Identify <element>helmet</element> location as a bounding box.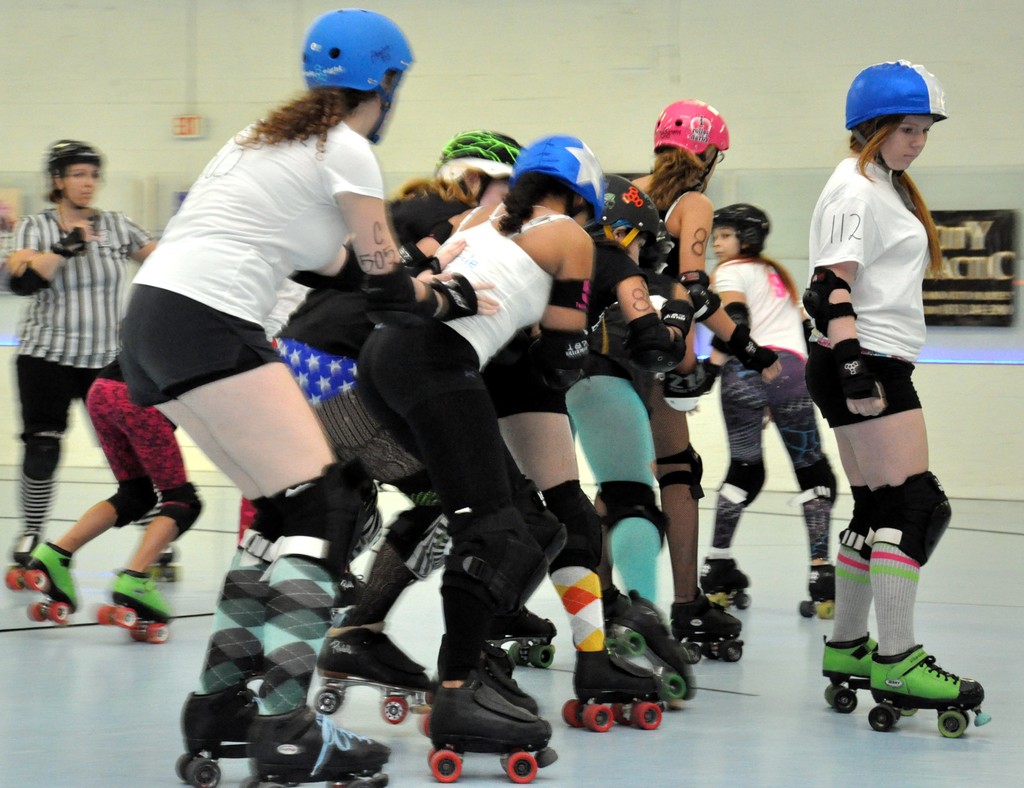
bbox=(513, 125, 602, 228).
